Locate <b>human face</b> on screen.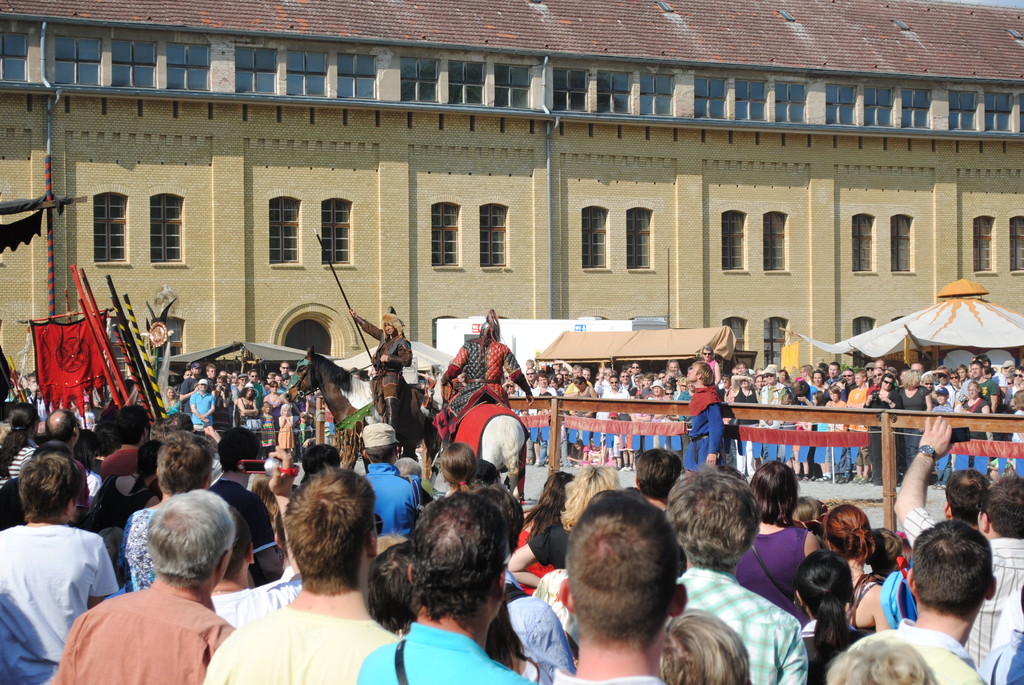
On screen at bbox=[525, 370, 536, 380].
